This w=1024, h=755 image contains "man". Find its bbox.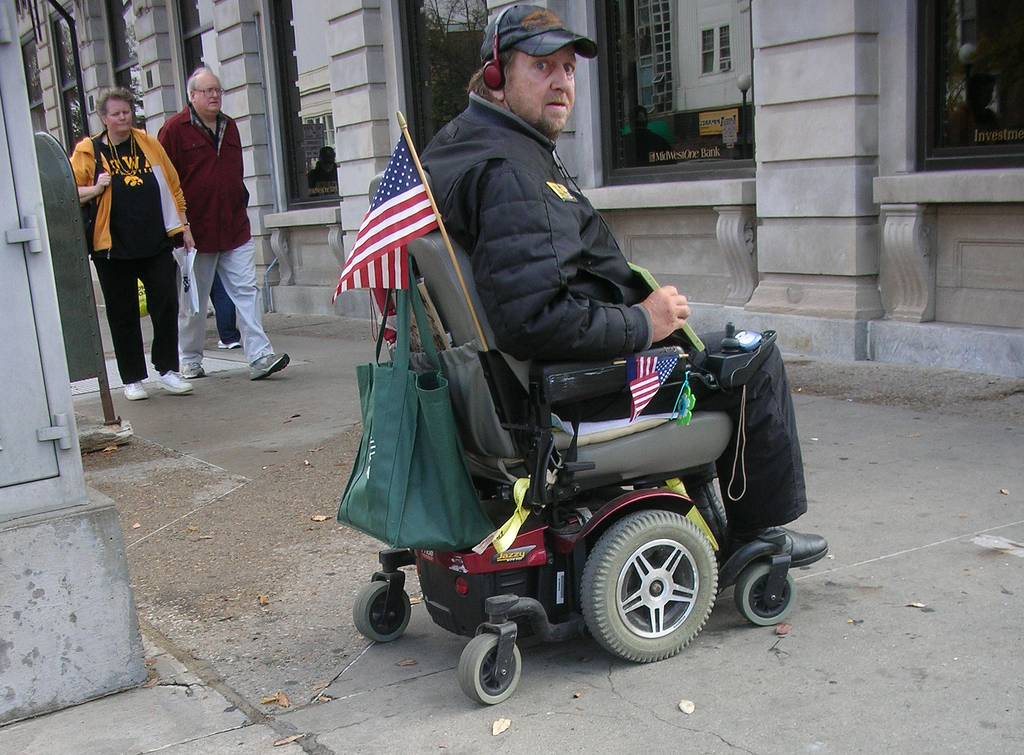
{"left": 154, "top": 83, "right": 261, "bottom": 381}.
